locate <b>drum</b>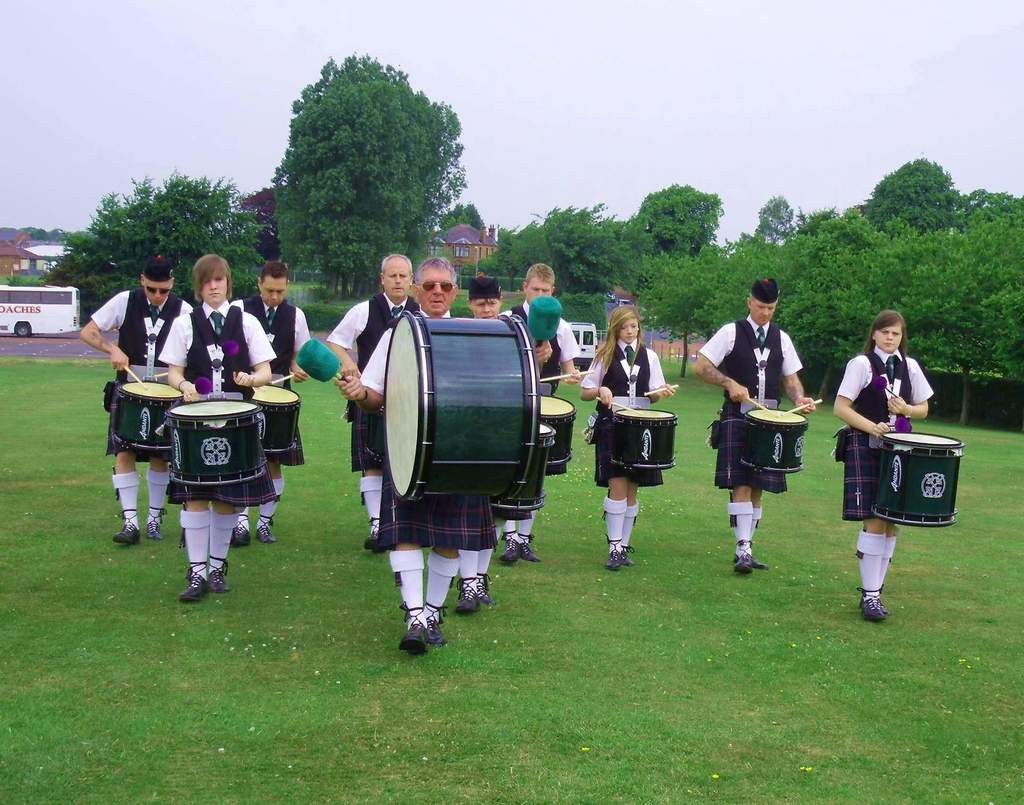
[left=113, top=379, right=184, bottom=452]
